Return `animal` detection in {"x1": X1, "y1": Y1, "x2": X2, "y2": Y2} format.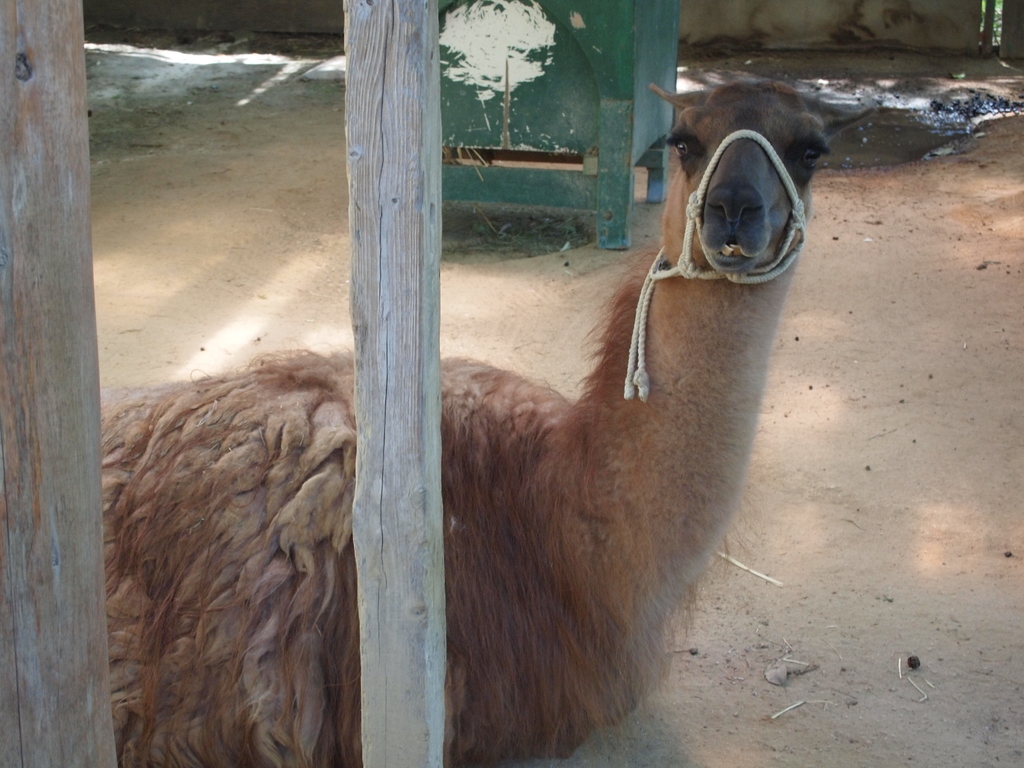
{"x1": 96, "y1": 74, "x2": 878, "y2": 767}.
